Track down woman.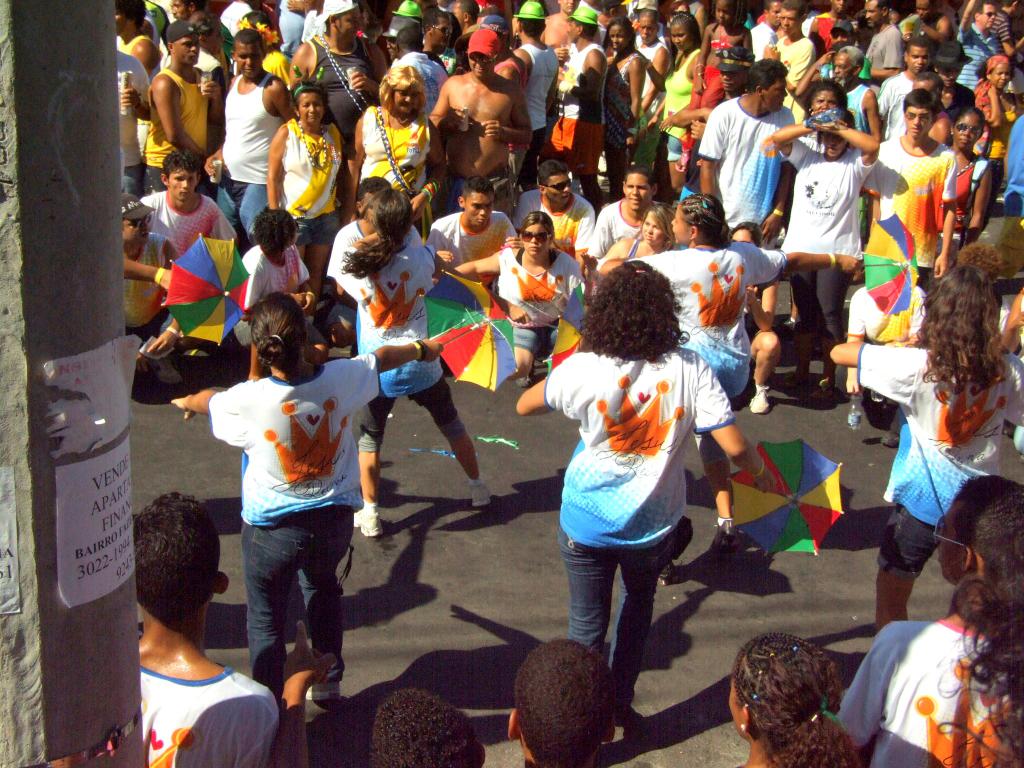
Tracked to (x1=353, y1=188, x2=494, y2=539).
